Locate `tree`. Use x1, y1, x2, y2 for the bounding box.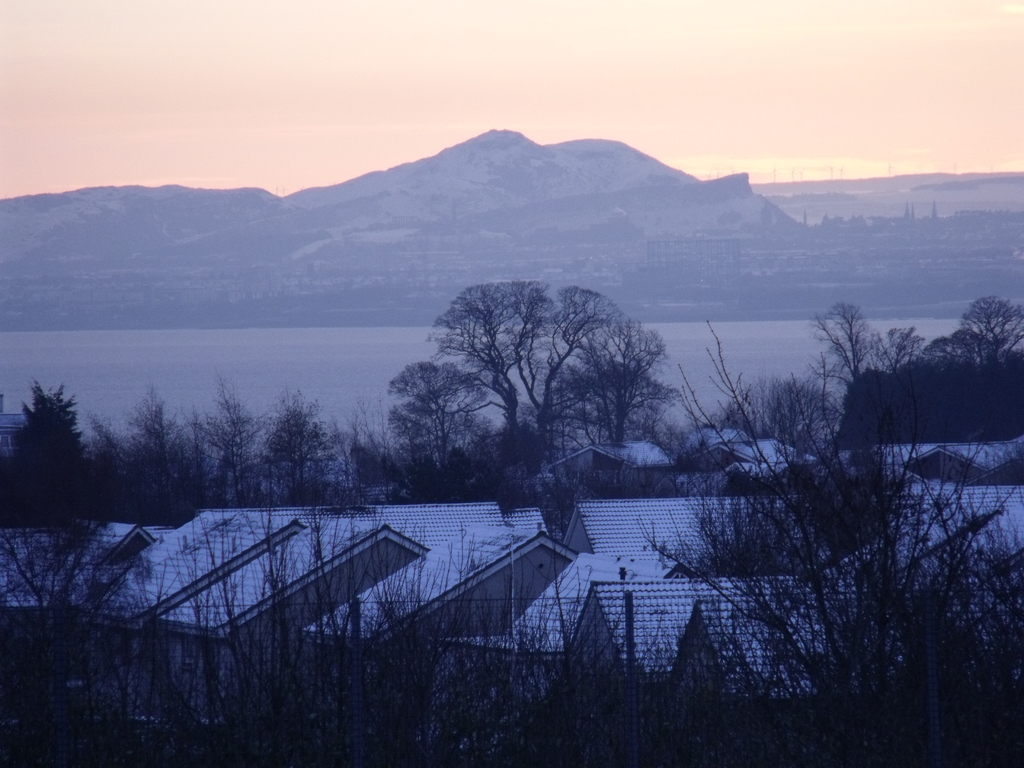
535, 319, 689, 460.
